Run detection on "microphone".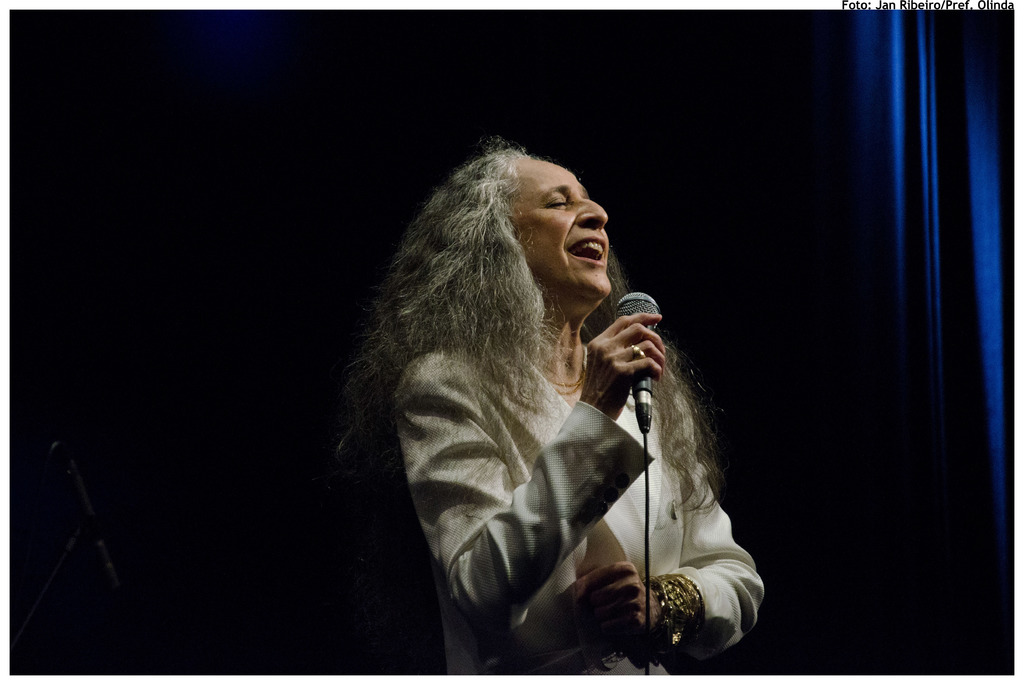
Result: BBox(612, 291, 661, 433).
